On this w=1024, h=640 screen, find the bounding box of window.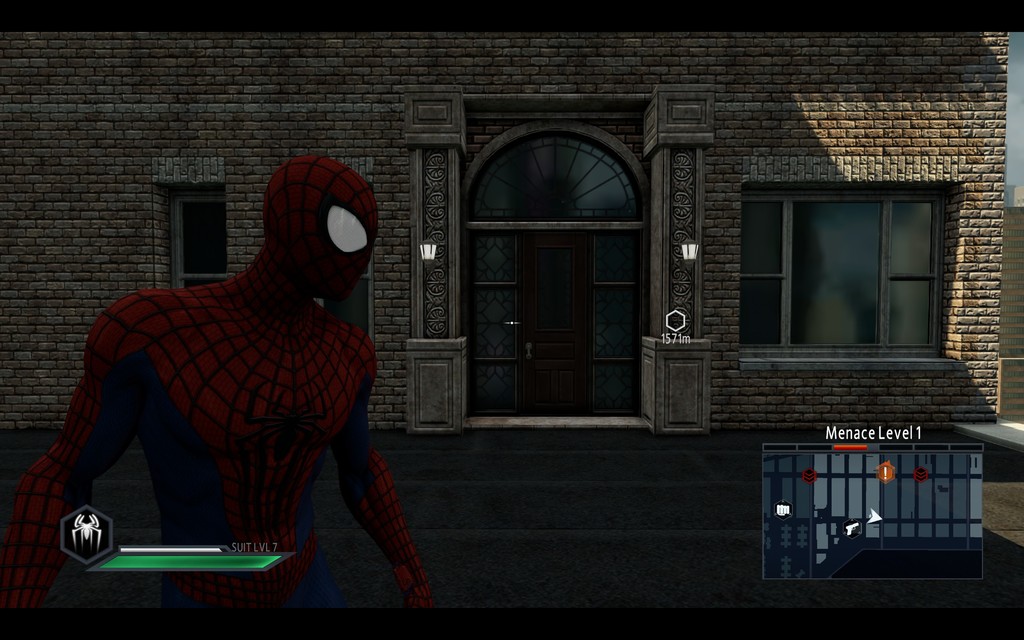
Bounding box: locate(168, 193, 227, 290).
